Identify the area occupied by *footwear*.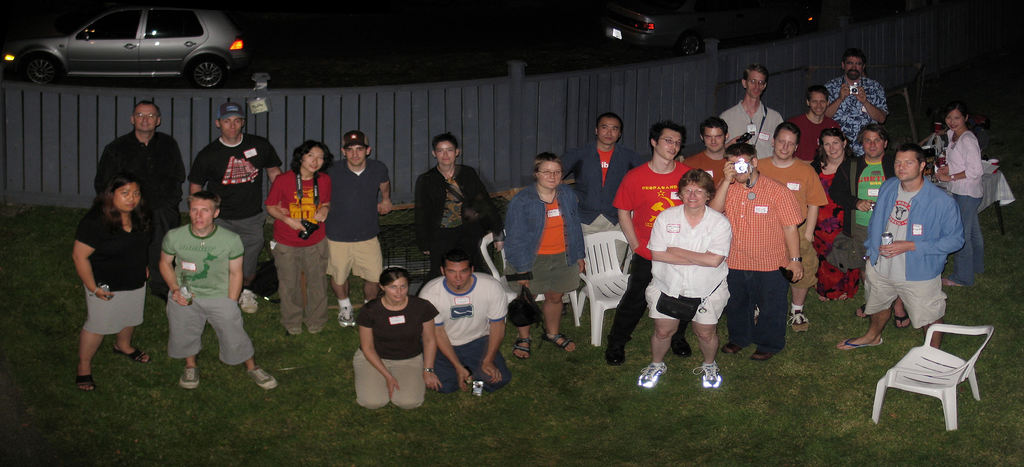
Area: Rect(832, 338, 882, 354).
